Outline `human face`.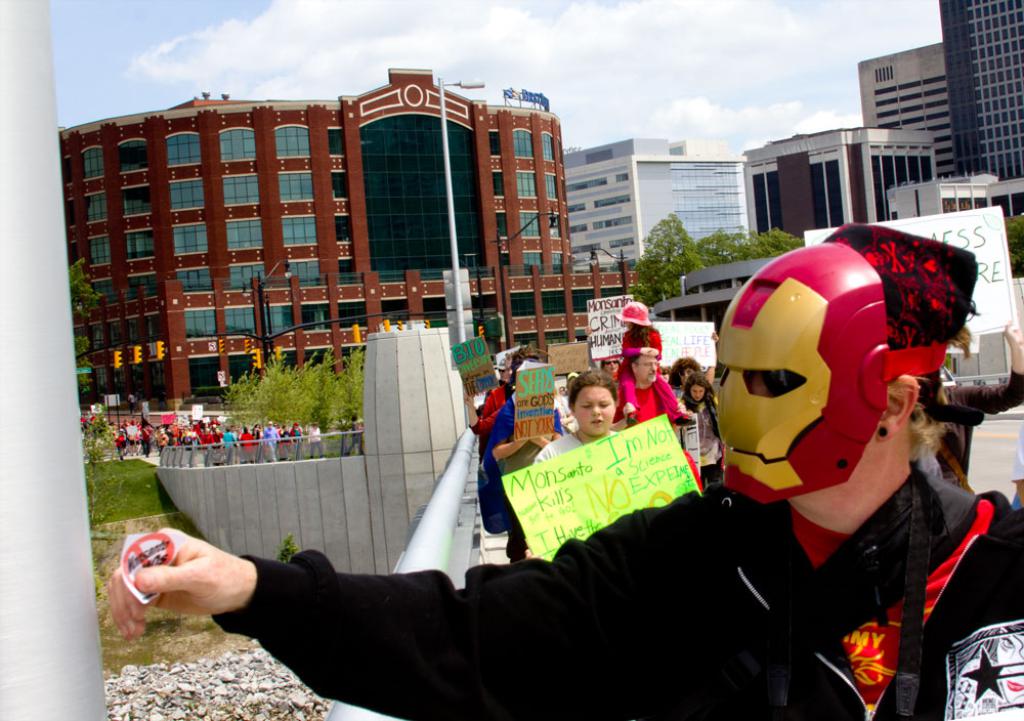
Outline: l=715, t=241, r=886, b=504.
